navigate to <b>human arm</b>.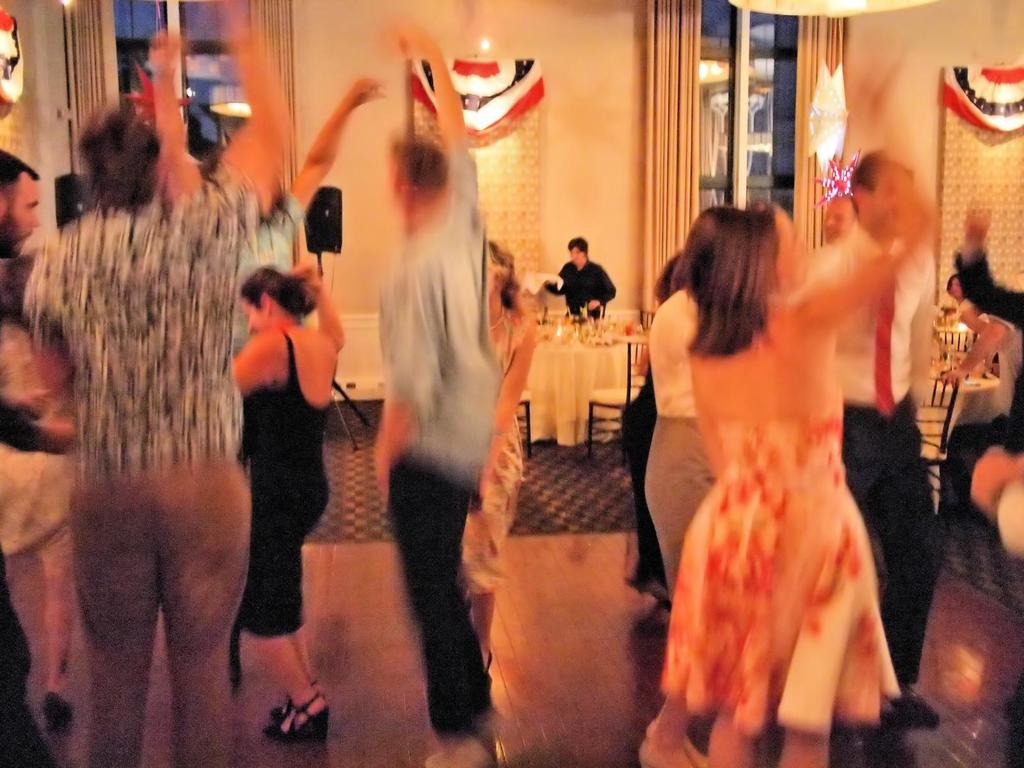
Navigation target: <box>154,28,205,216</box>.
